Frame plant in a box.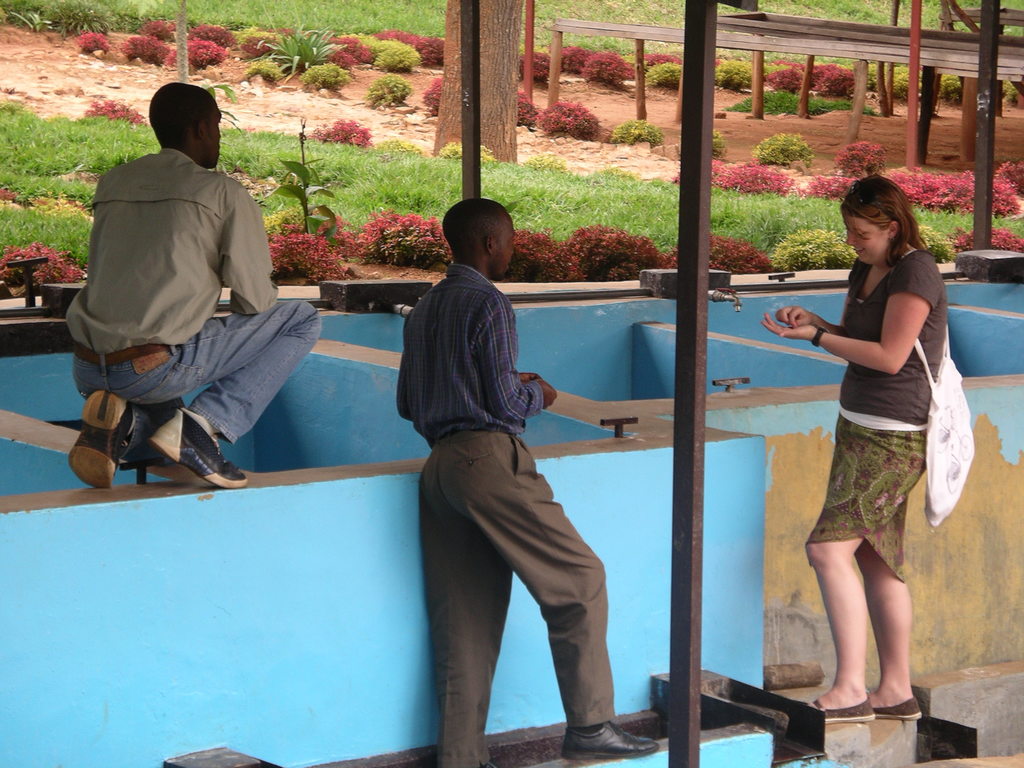
box=[181, 24, 239, 45].
